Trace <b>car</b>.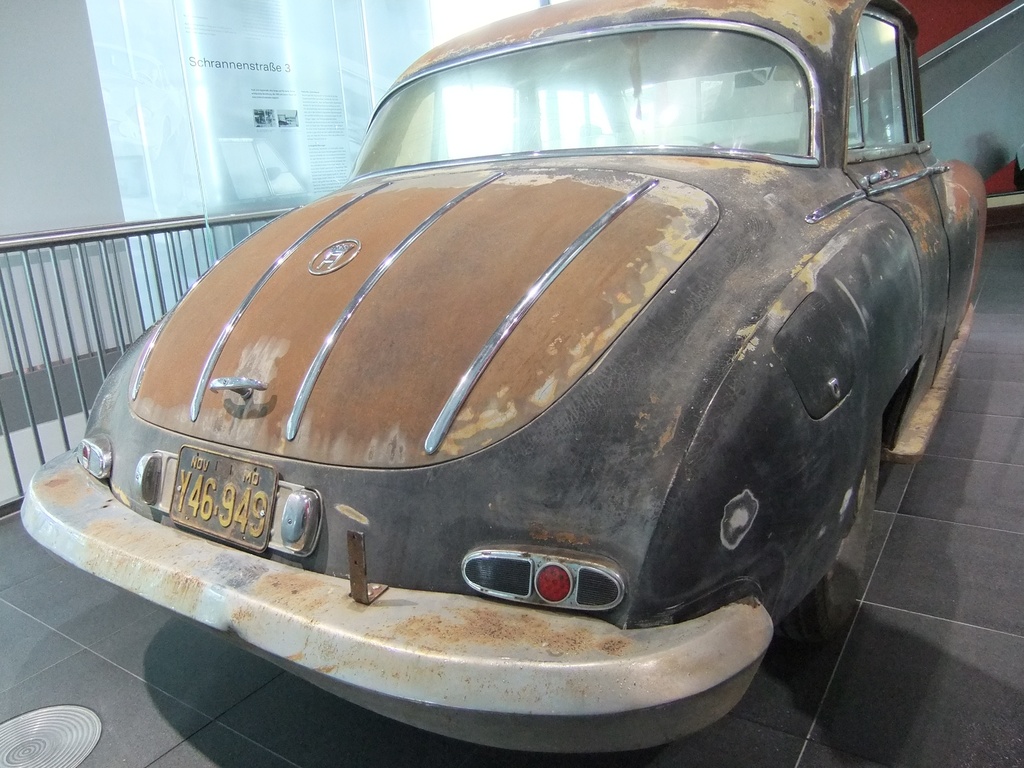
Traced to 0/0/995/756.
